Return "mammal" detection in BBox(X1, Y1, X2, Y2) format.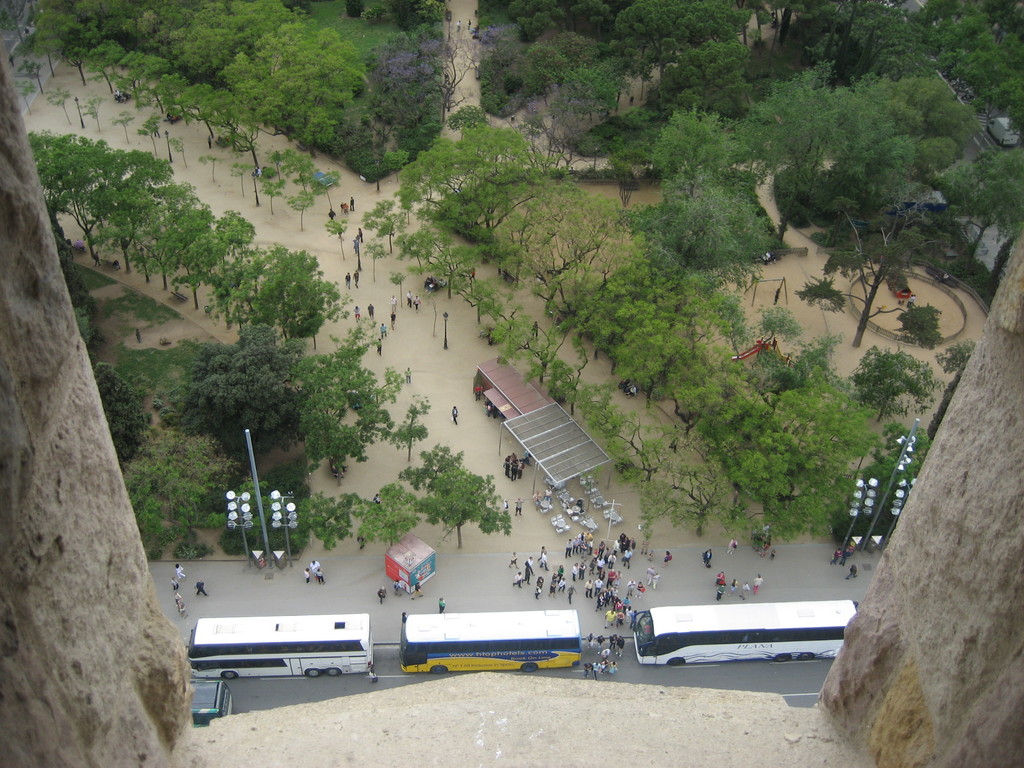
BBox(378, 587, 387, 604).
